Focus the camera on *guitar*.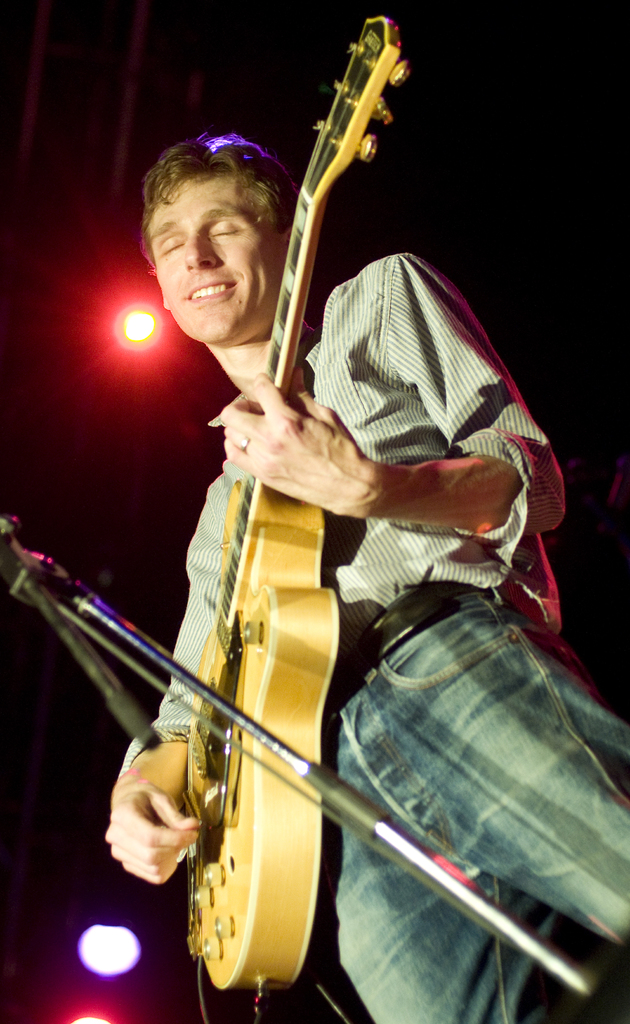
Focus region: Rect(184, 11, 411, 989).
